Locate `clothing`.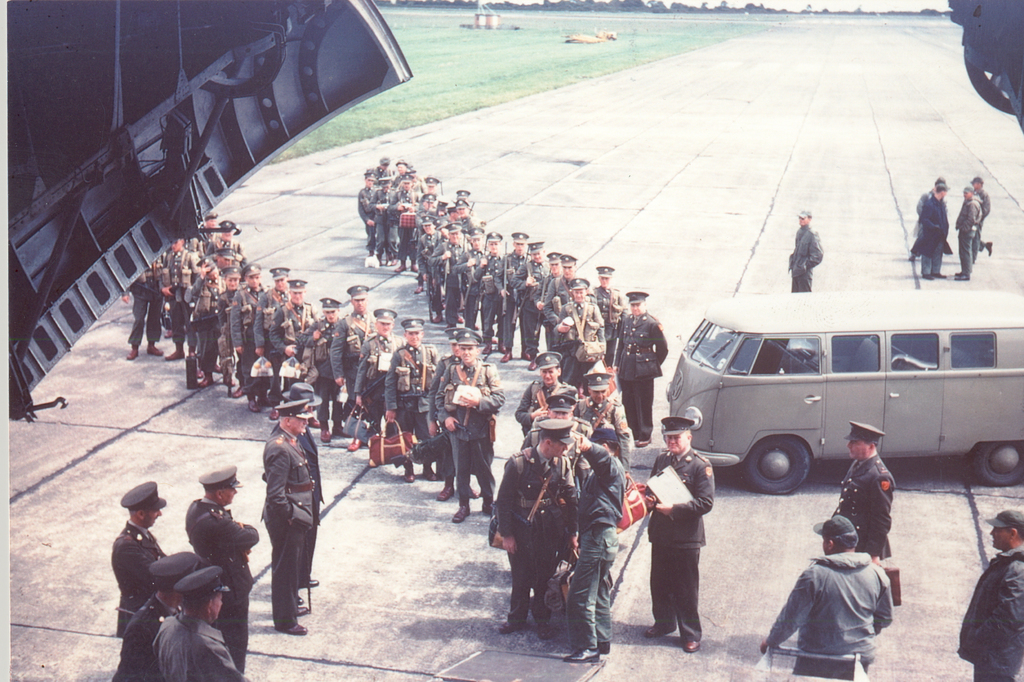
Bounding box: left=975, top=188, right=989, bottom=252.
